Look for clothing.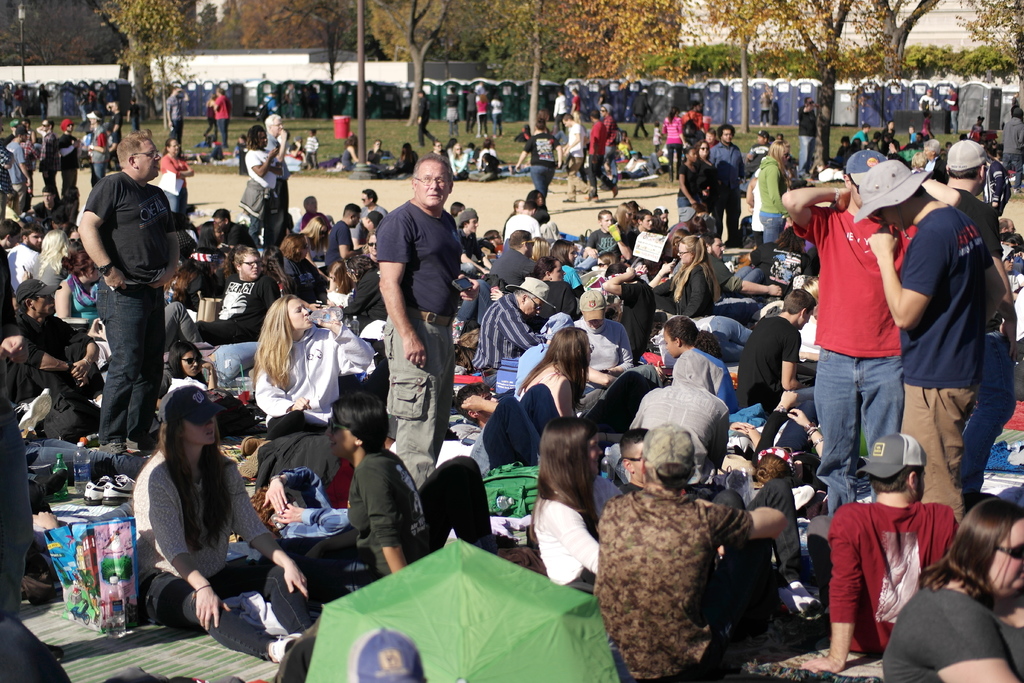
Found: select_region(903, 135, 922, 147).
